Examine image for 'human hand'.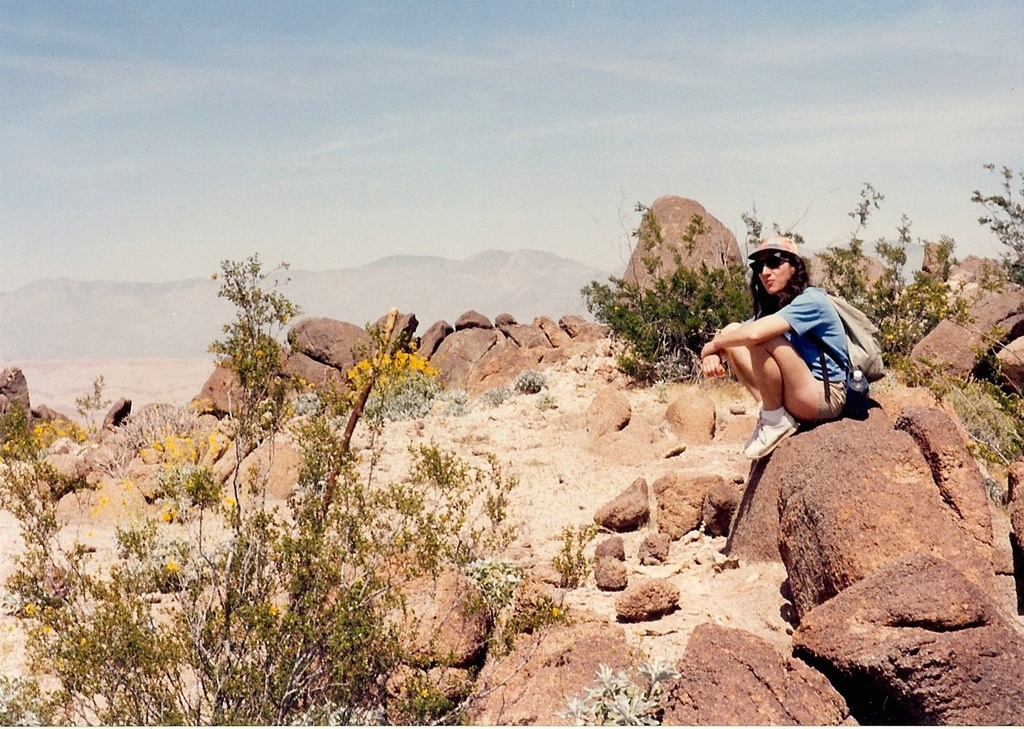
Examination result: [697, 351, 724, 375].
